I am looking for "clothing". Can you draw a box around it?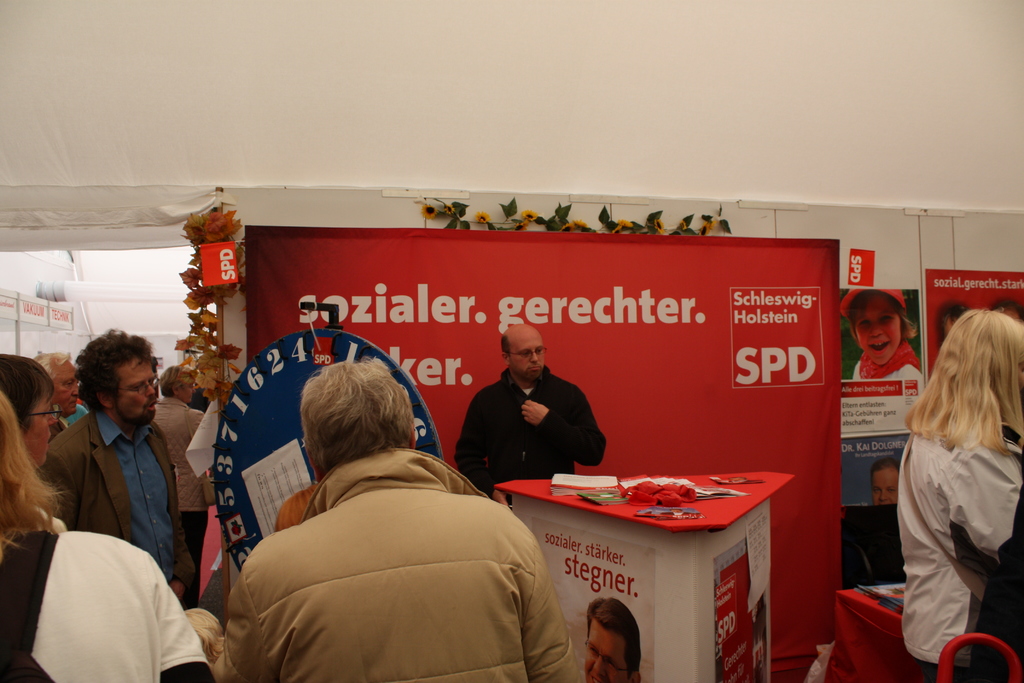
Sure, the bounding box is (x1=0, y1=532, x2=218, y2=682).
